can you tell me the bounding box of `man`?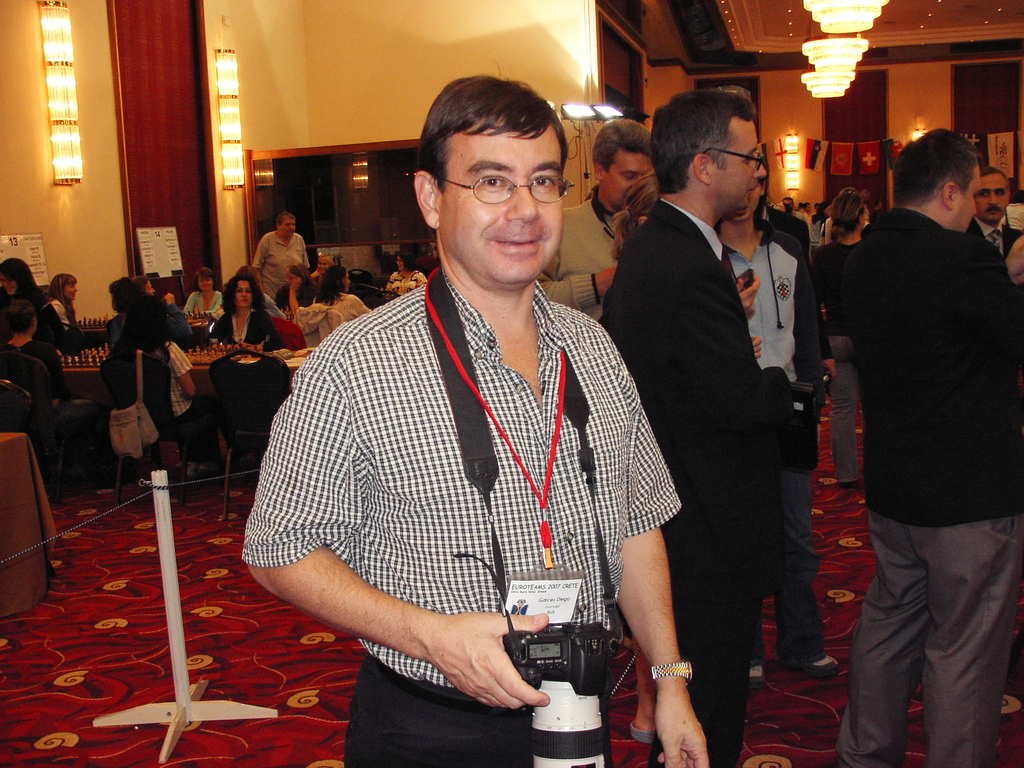
[x1=835, y1=126, x2=1023, y2=767].
